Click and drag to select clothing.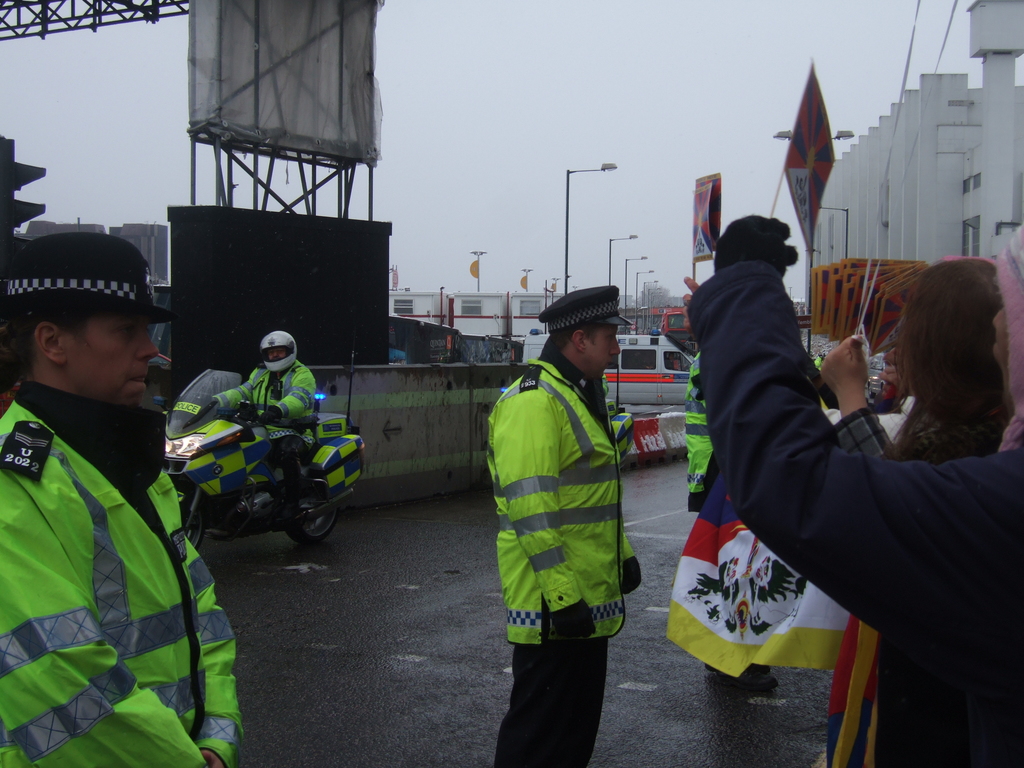
Selection: (left=684, top=268, right=1023, bottom=767).
